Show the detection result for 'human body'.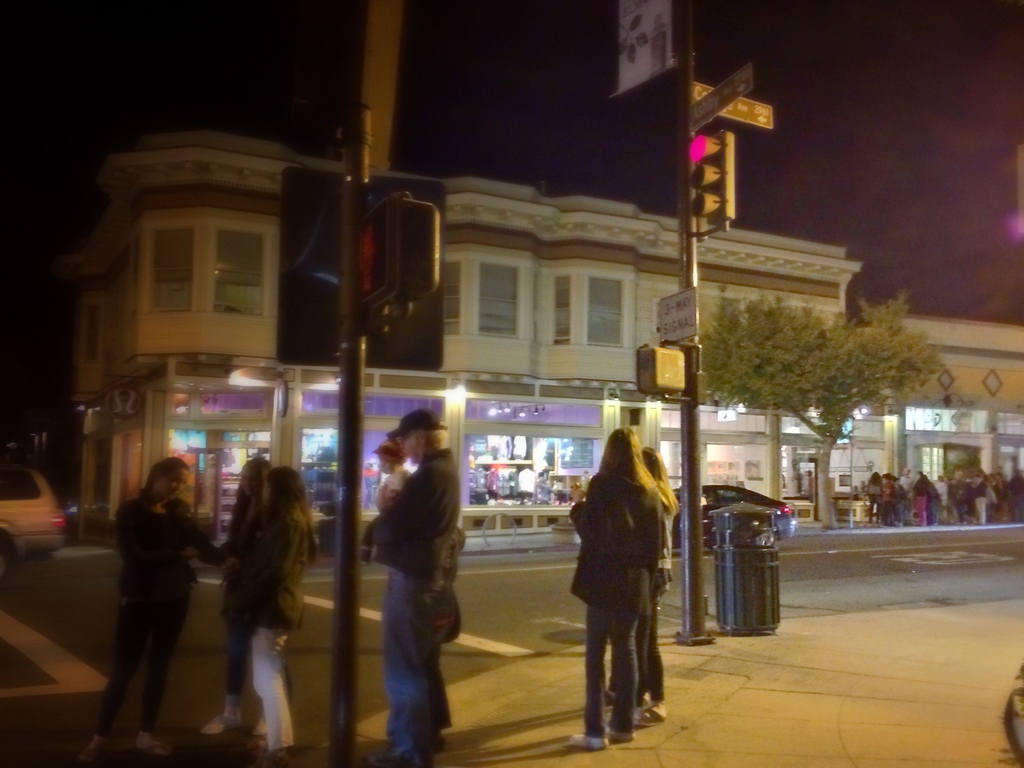
885:476:893:524.
